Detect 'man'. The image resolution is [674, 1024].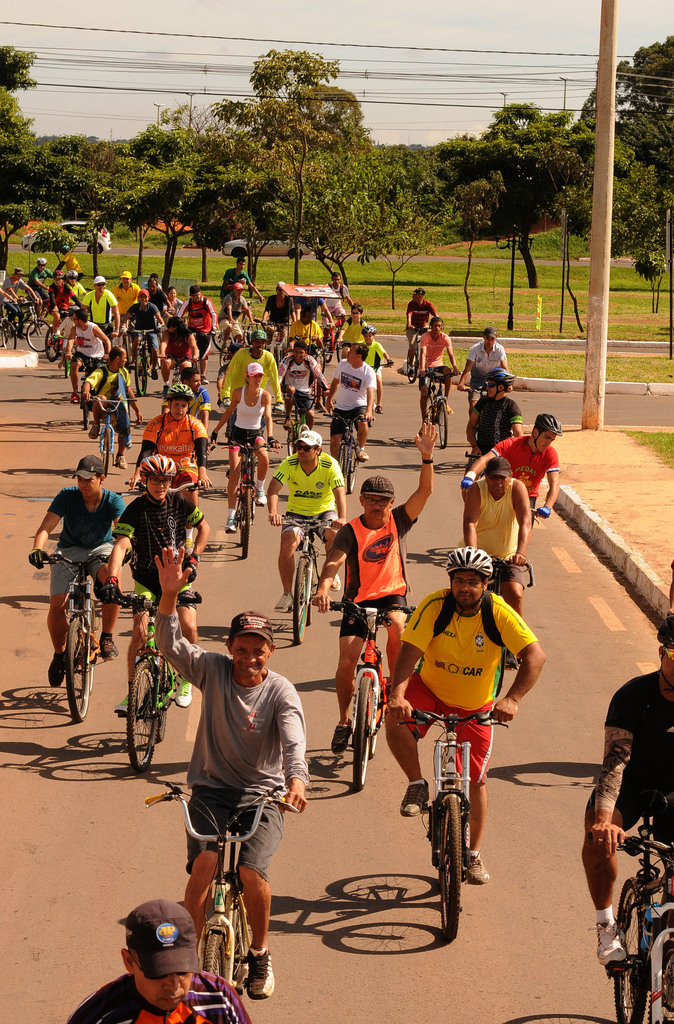
[152,610,307,986].
